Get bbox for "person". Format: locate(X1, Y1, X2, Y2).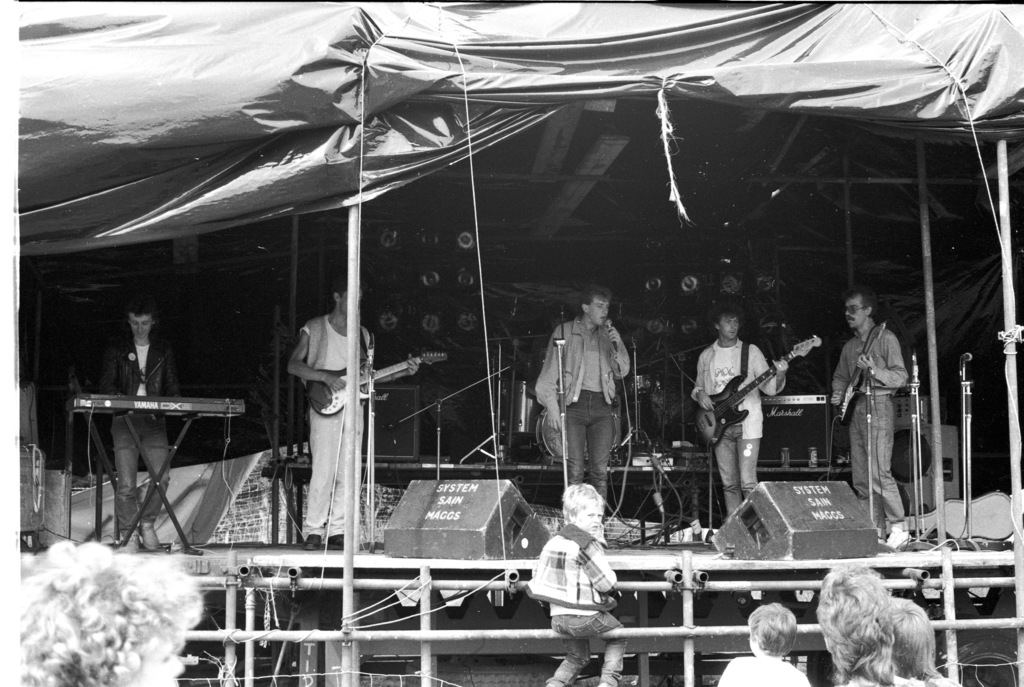
locate(892, 594, 966, 686).
